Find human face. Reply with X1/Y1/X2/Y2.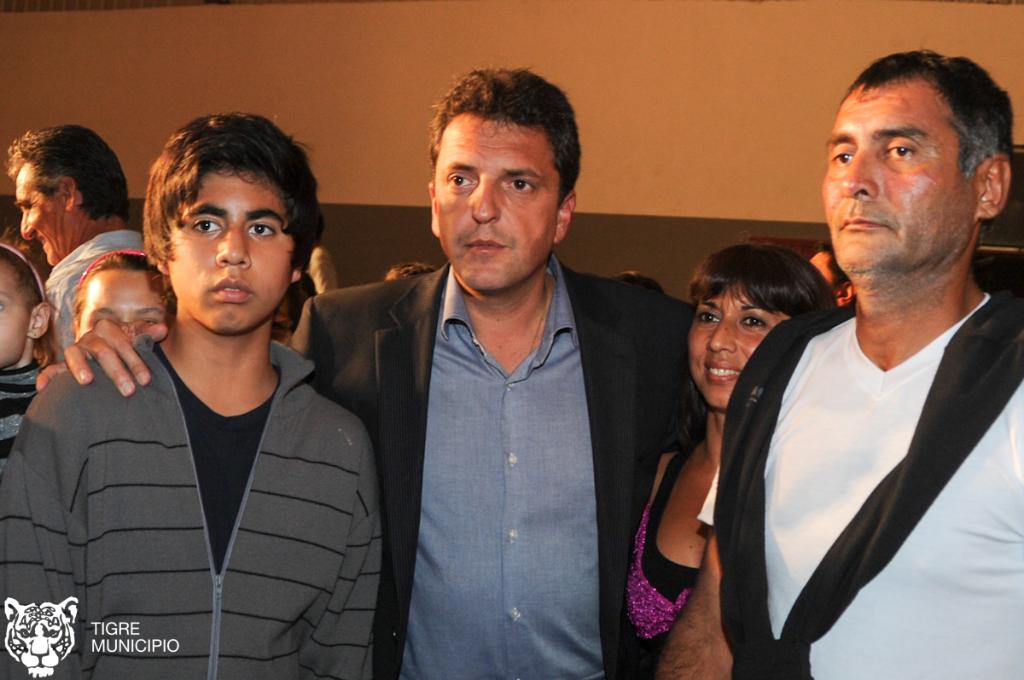
681/278/793/413.
